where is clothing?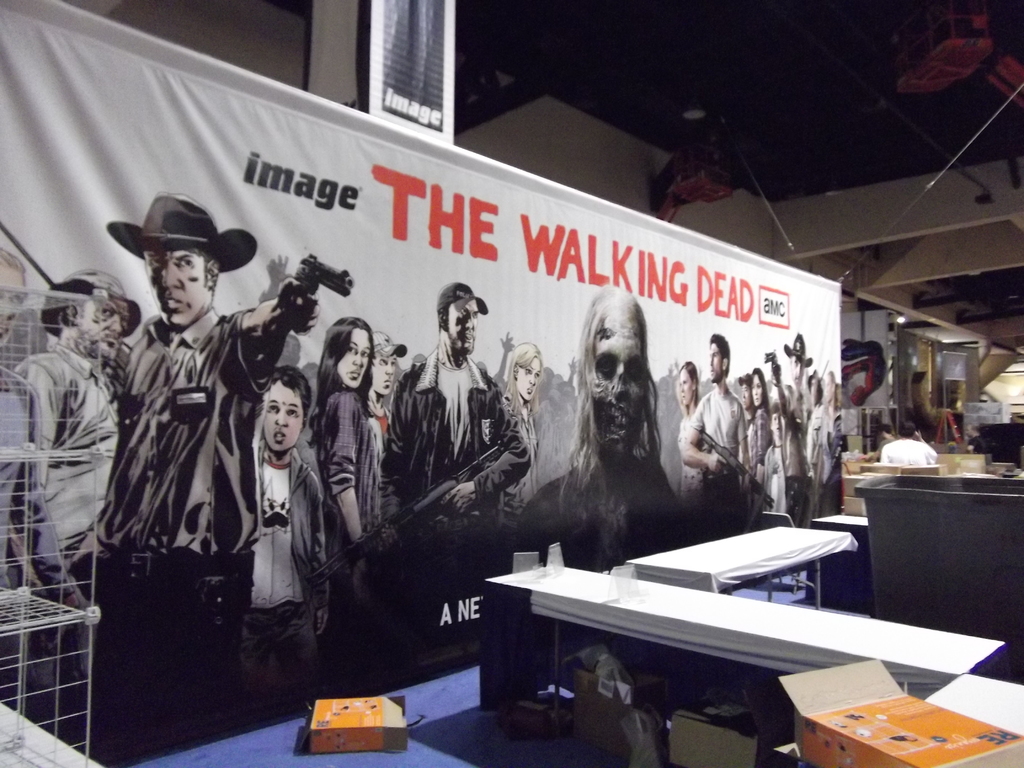
crop(238, 438, 324, 718).
